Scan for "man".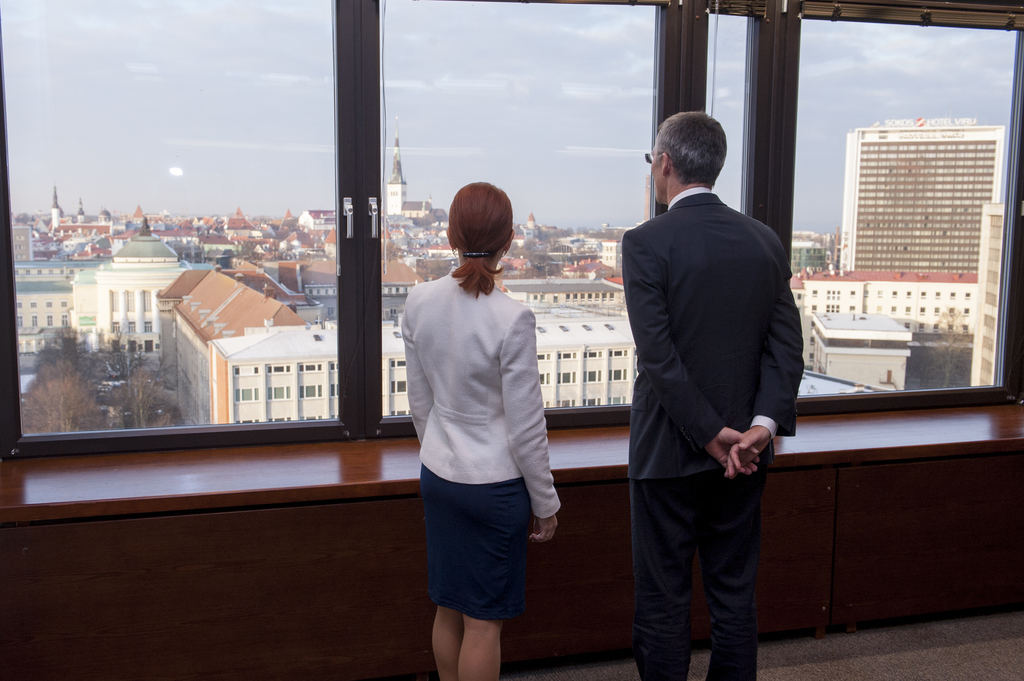
Scan result: {"left": 605, "top": 86, "right": 818, "bottom": 680}.
